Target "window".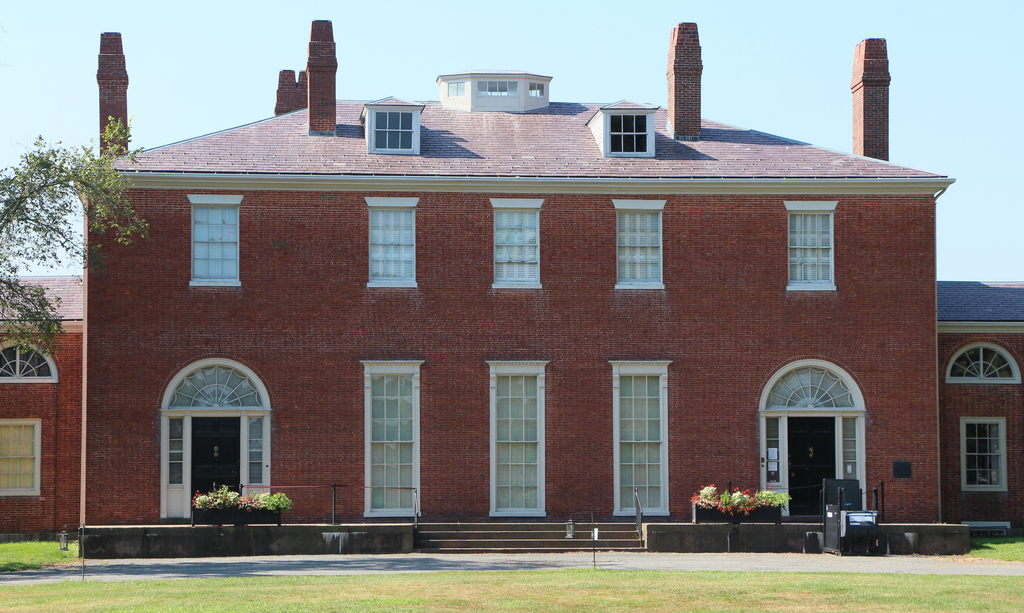
Target region: (360,195,422,288).
